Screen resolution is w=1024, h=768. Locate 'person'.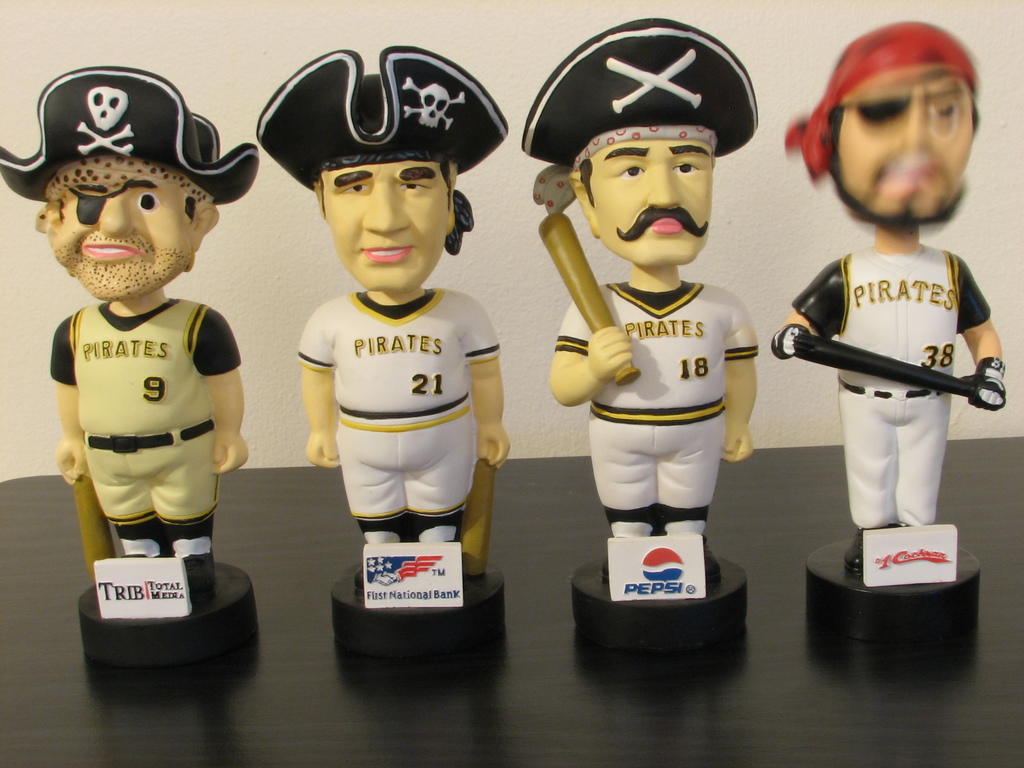
<box>785,23,1006,582</box>.
